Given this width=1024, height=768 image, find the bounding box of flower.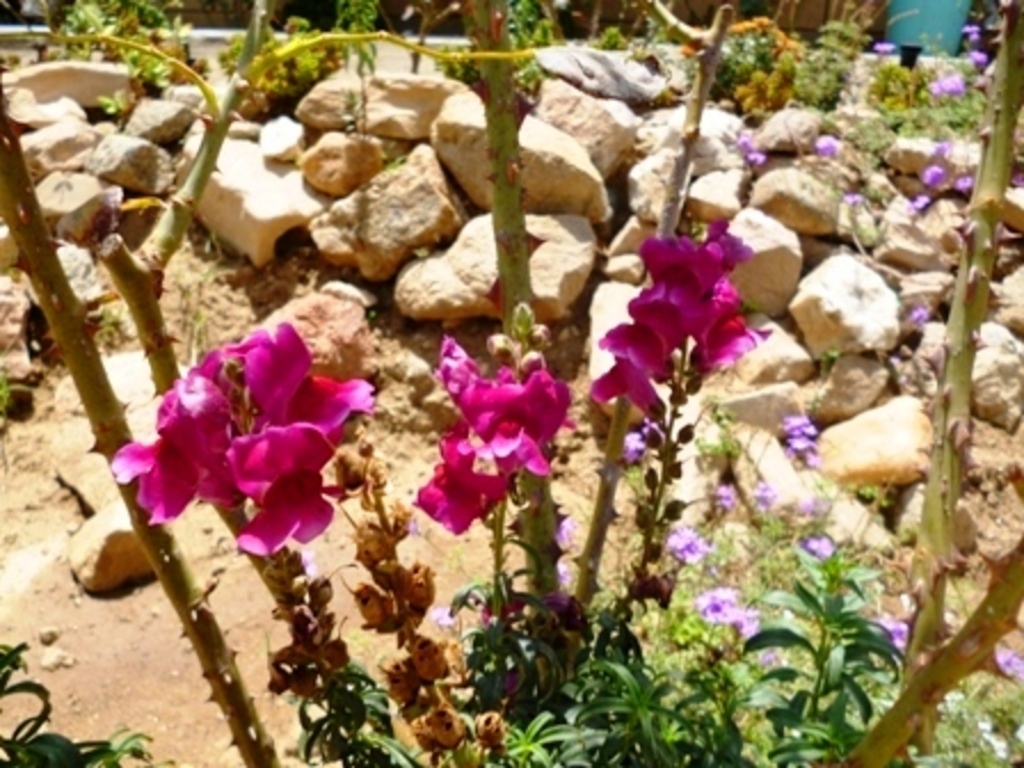
crop(814, 133, 841, 151).
